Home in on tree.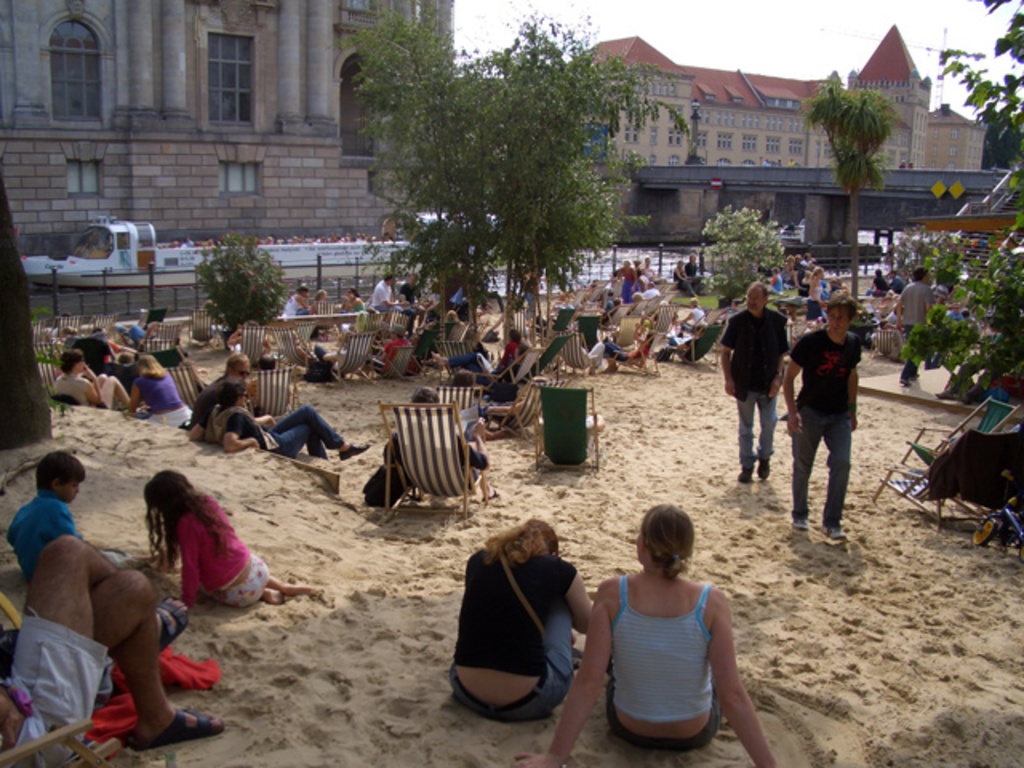
Homed in at select_region(806, 80, 909, 256).
